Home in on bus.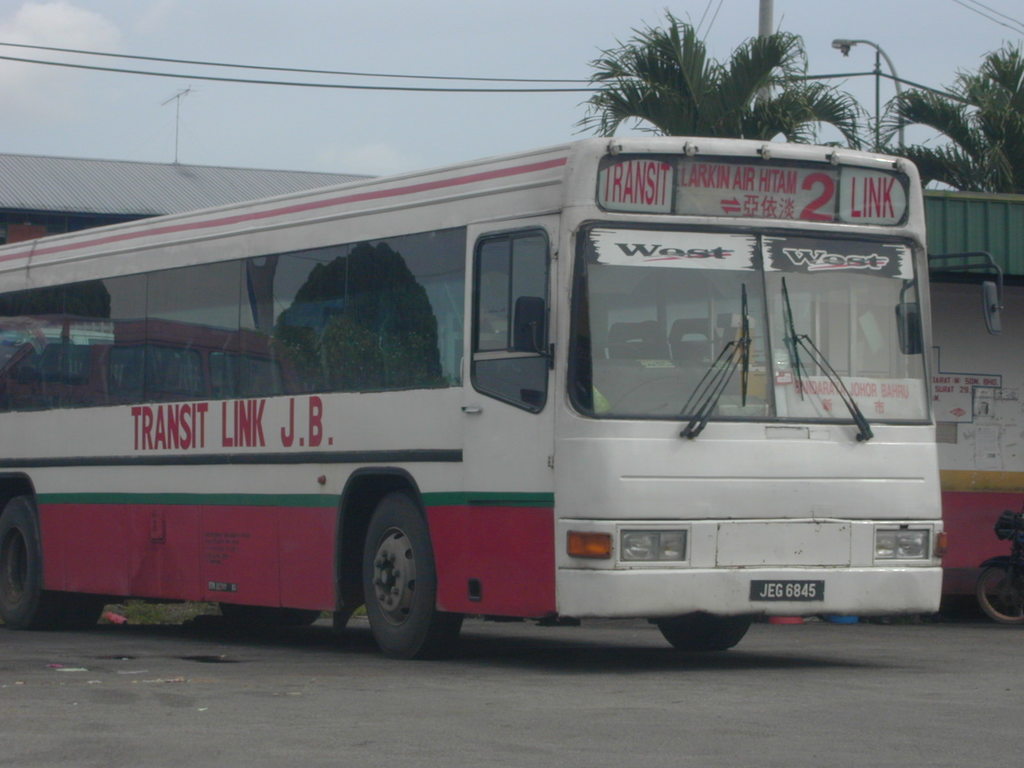
Homed in at box=[0, 135, 951, 663].
